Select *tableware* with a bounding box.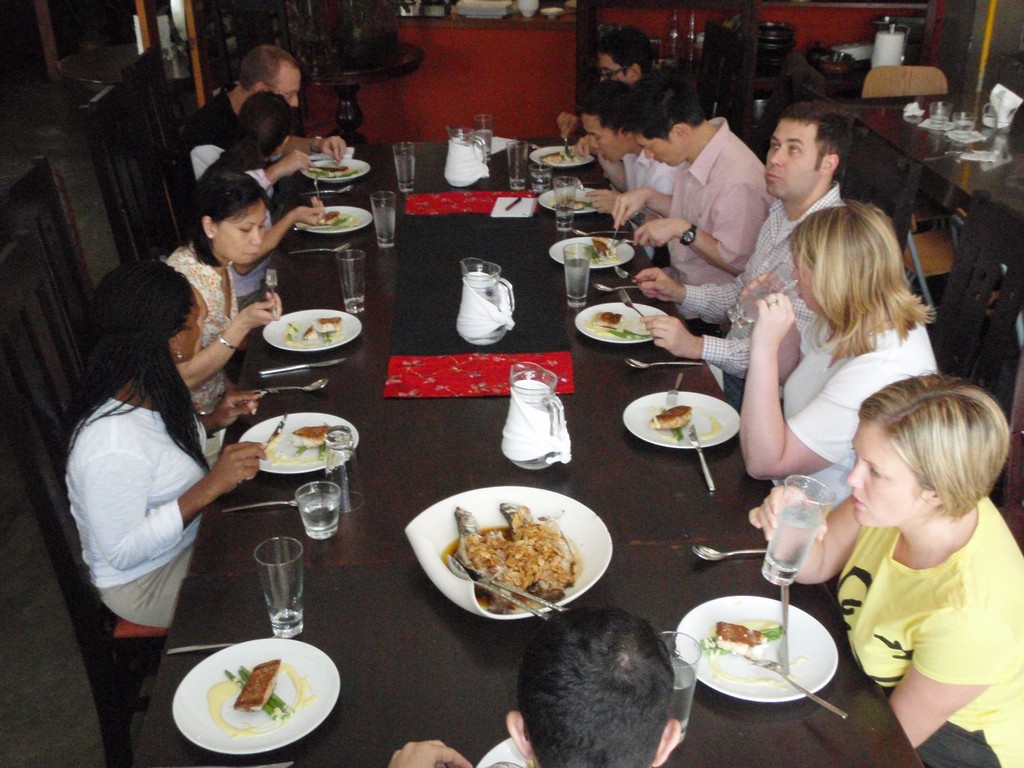
974,100,1005,131.
